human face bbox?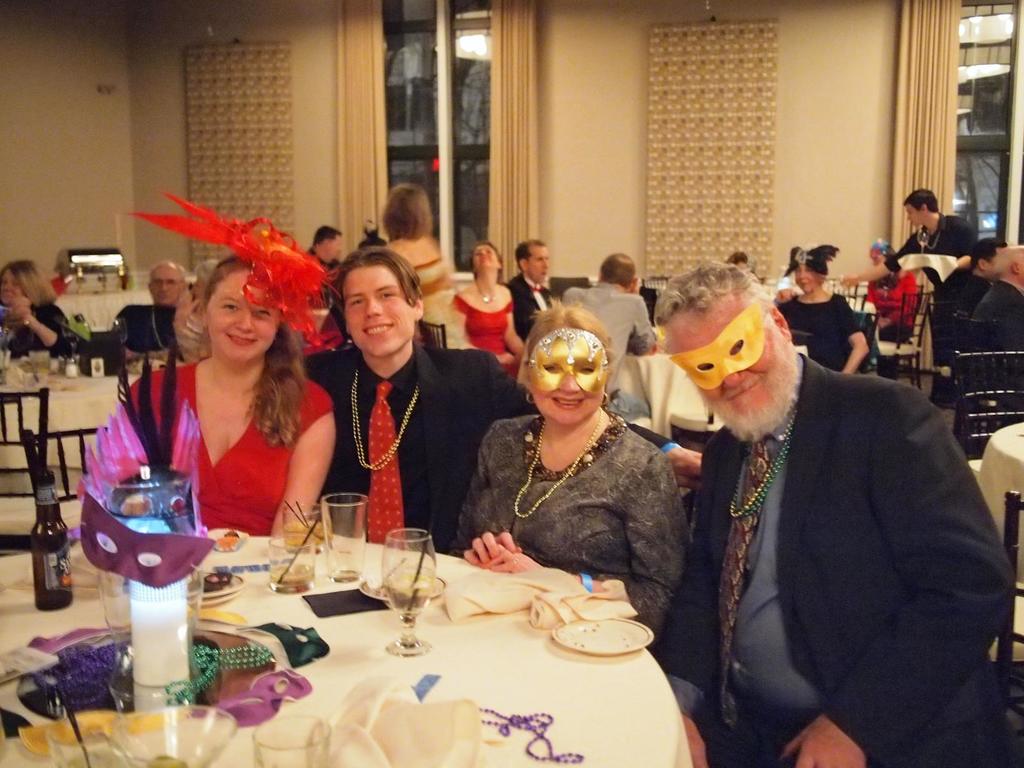
box(666, 301, 785, 423)
